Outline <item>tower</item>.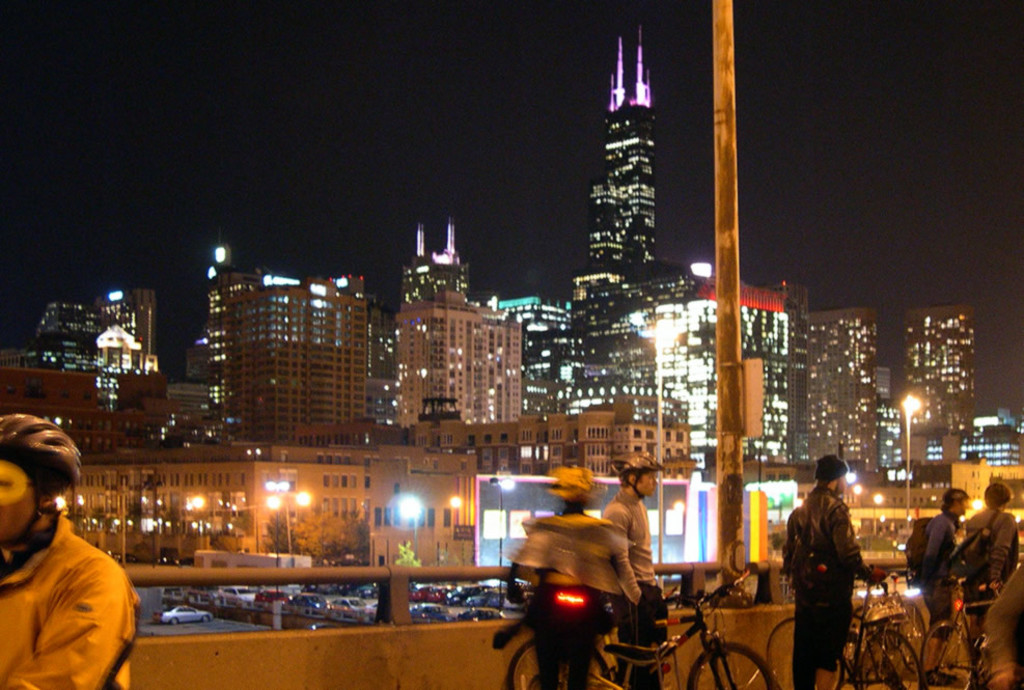
Outline: 549,399,688,478.
